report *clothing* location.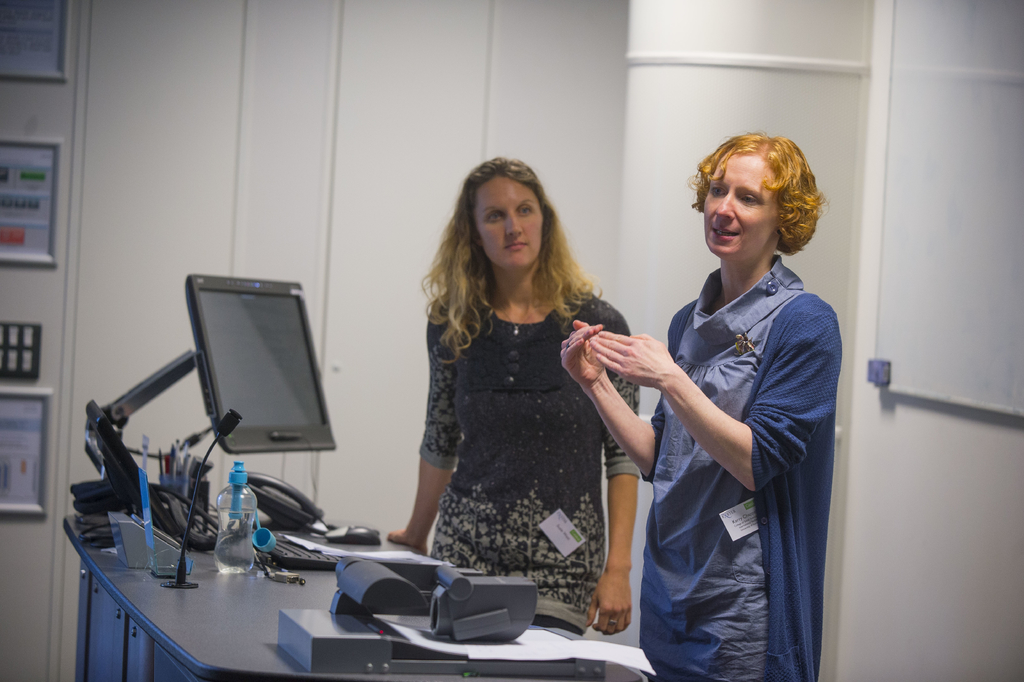
Report: {"left": 641, "top": 251, "right": 842, "bottom": 681}.
